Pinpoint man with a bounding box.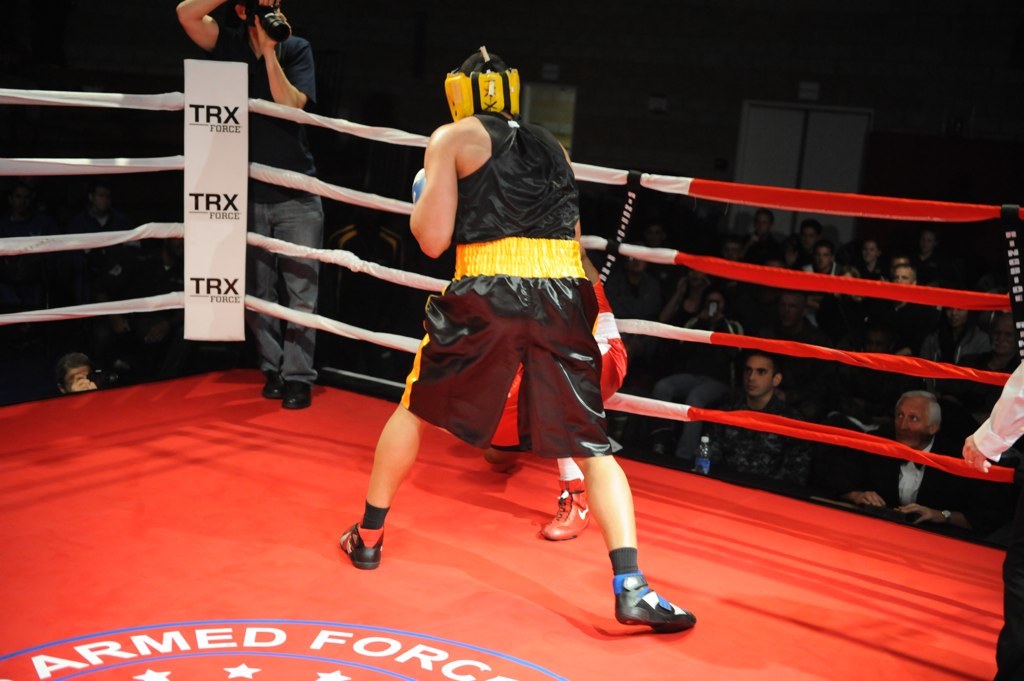
bbox=(608, 254, 666, 356).
